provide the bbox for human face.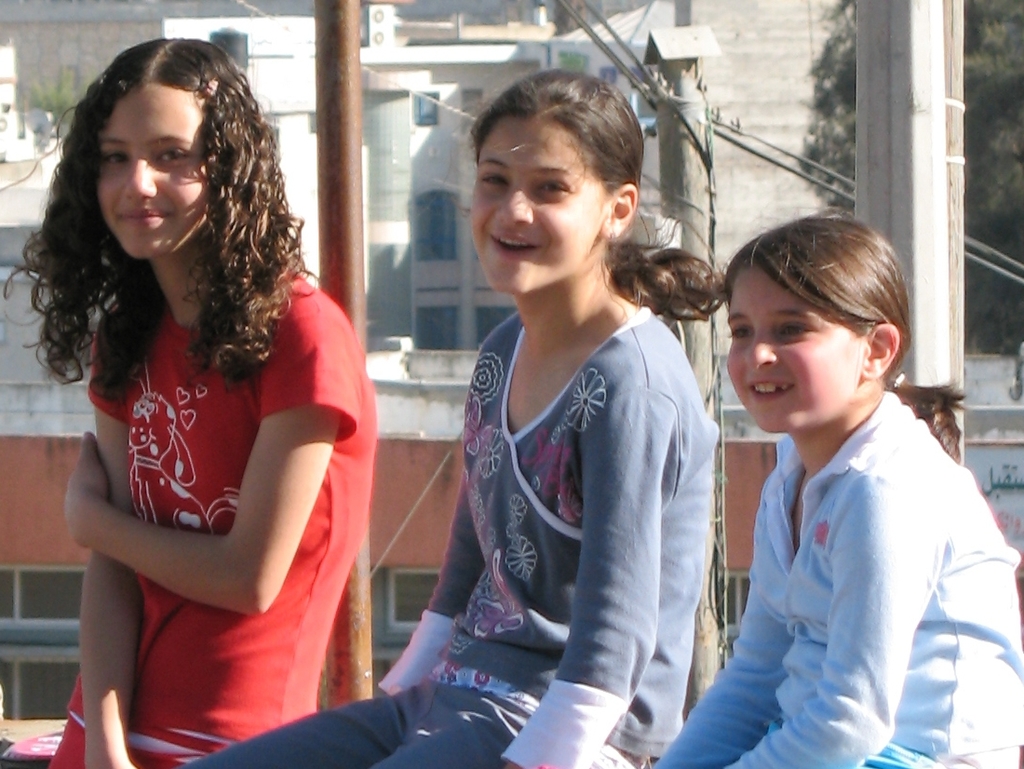
crop(453, 110, 616, 298).
